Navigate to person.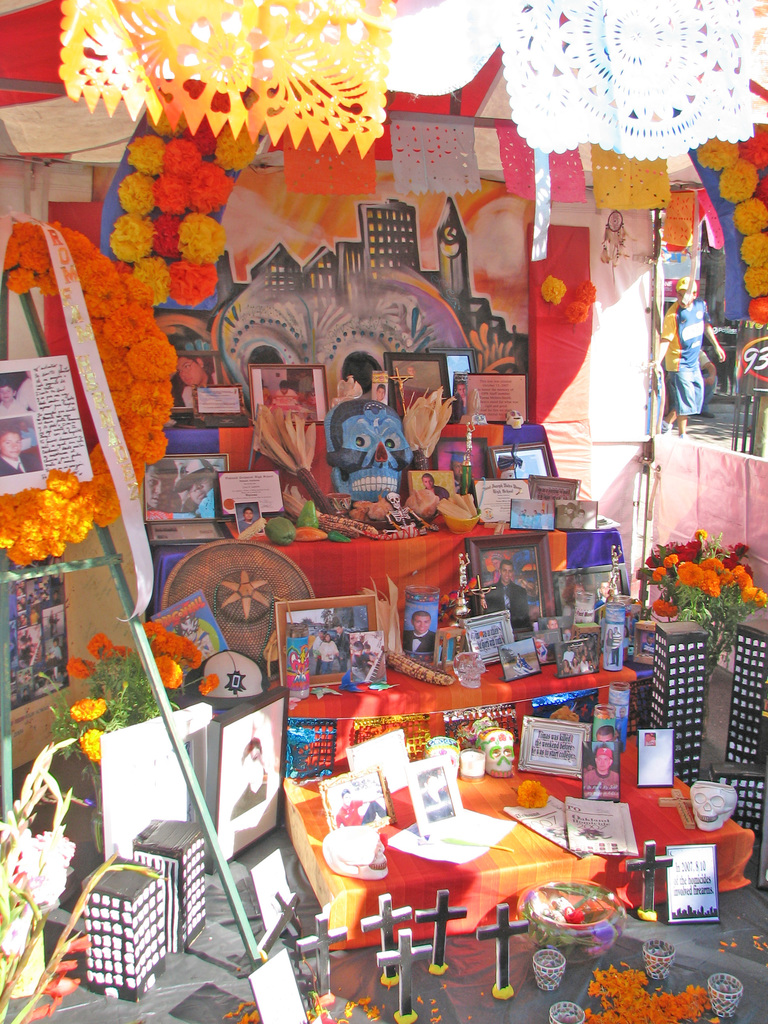
Navigation target: bbox(403, 603, 438, 659).
